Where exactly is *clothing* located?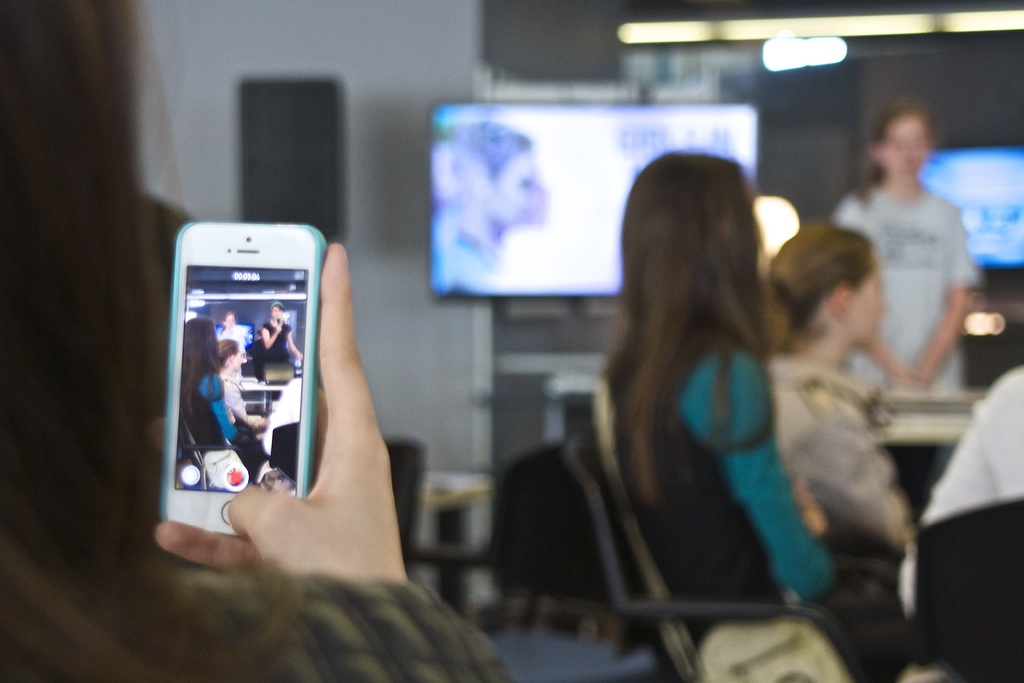
Its bounding box is 760 356 906 559.
